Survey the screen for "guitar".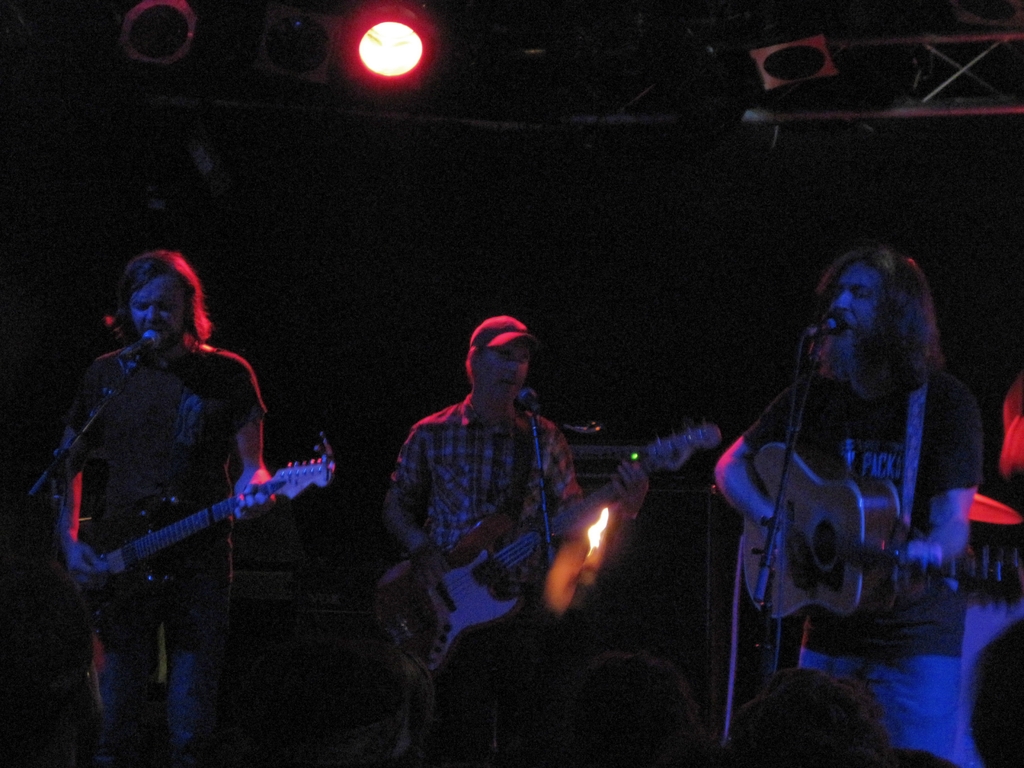
Survey found: detection(375, 419, 719, 680).
